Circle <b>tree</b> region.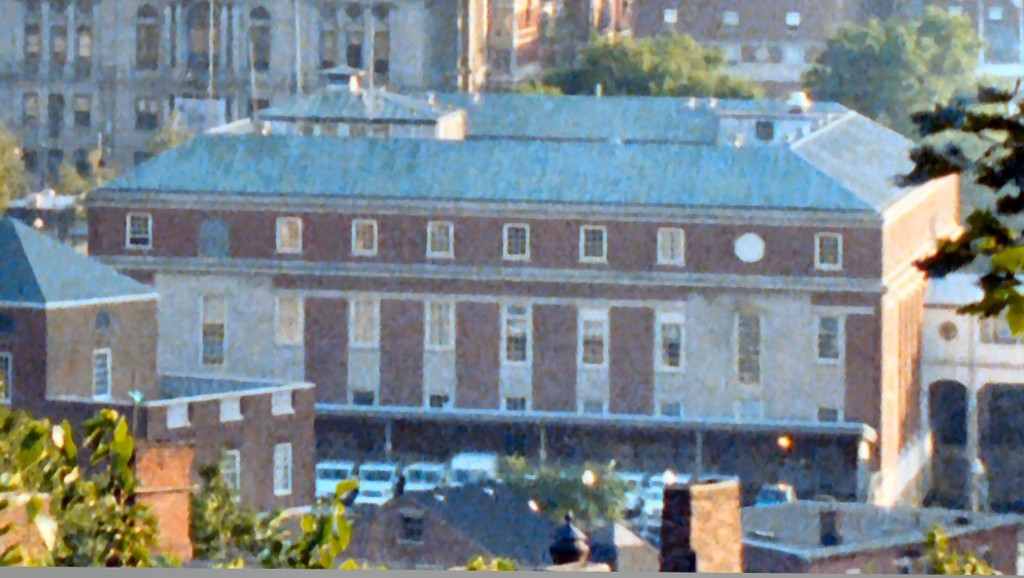
Region: left=0, top=125, right=29, bottom=208.
